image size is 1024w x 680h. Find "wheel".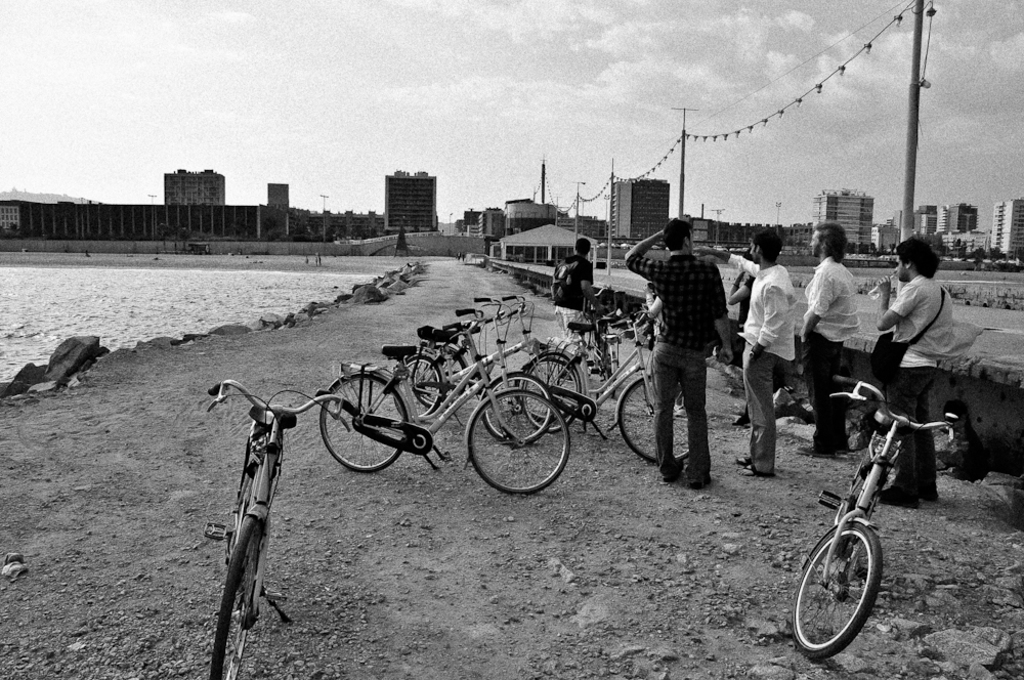
469, 388, 570, 496.
